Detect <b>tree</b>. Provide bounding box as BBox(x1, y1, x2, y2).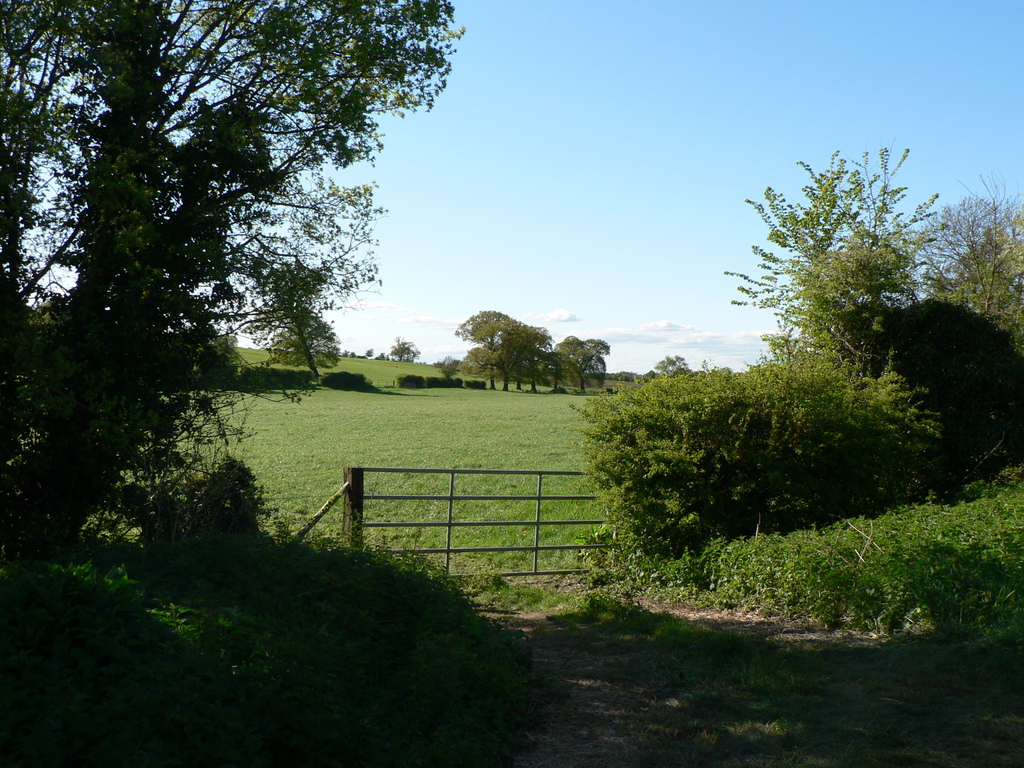
BBox(456, 304, 535, 392).
